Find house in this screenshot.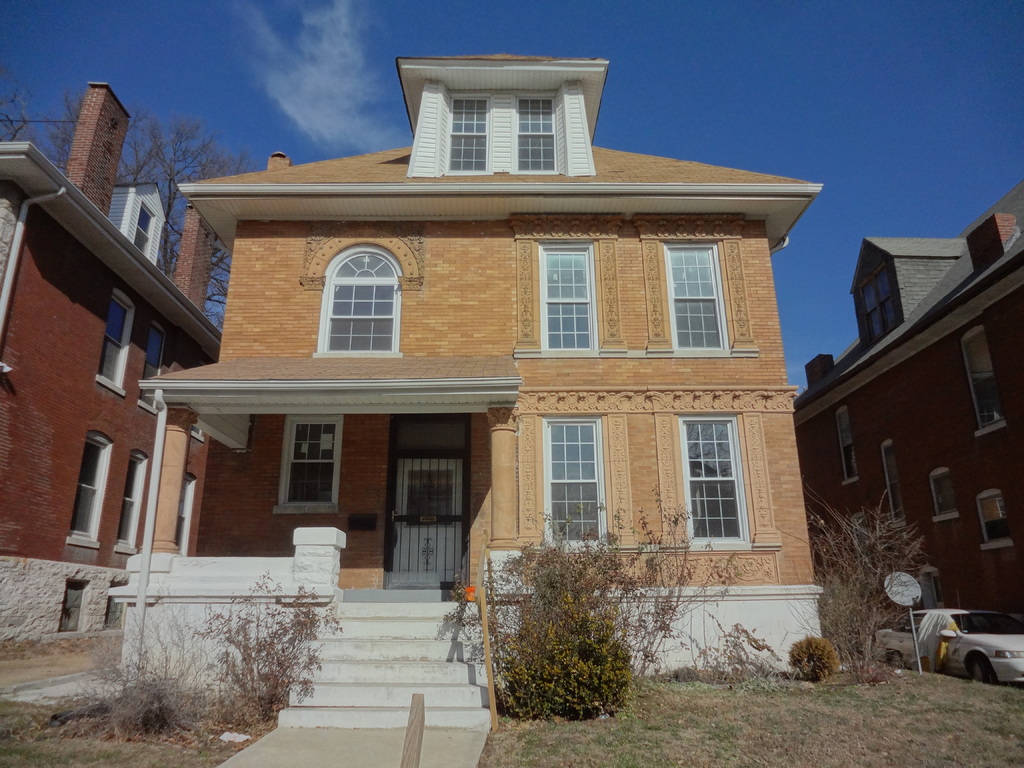
The bounding box for house is pyautogui.locateOnScreen(124, 52, 842, 707).
